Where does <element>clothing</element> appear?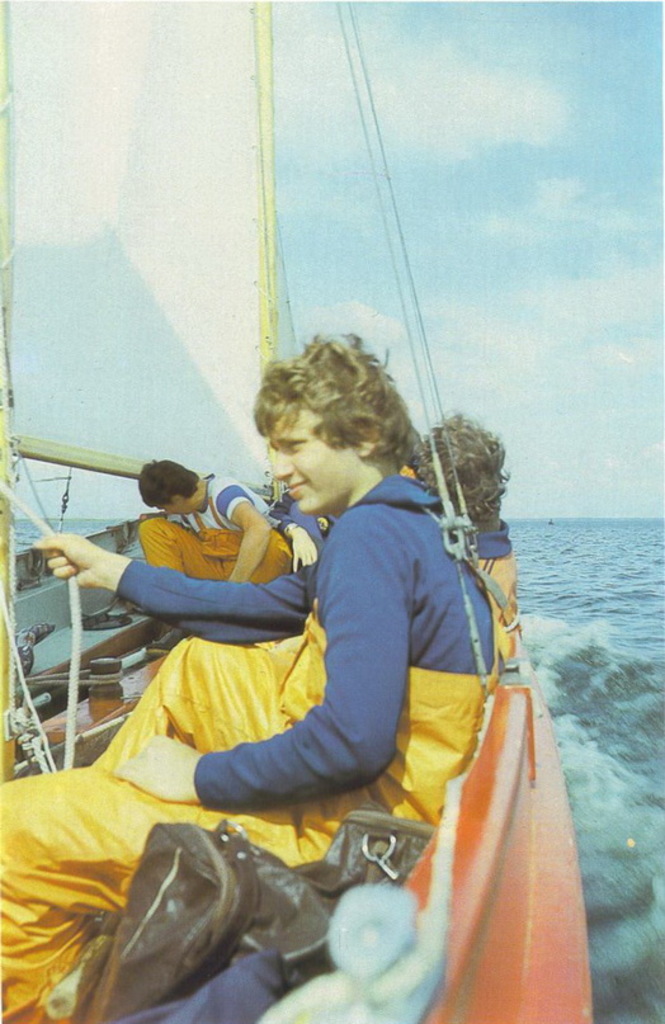
Appears at 138, 476, 291, 584.
